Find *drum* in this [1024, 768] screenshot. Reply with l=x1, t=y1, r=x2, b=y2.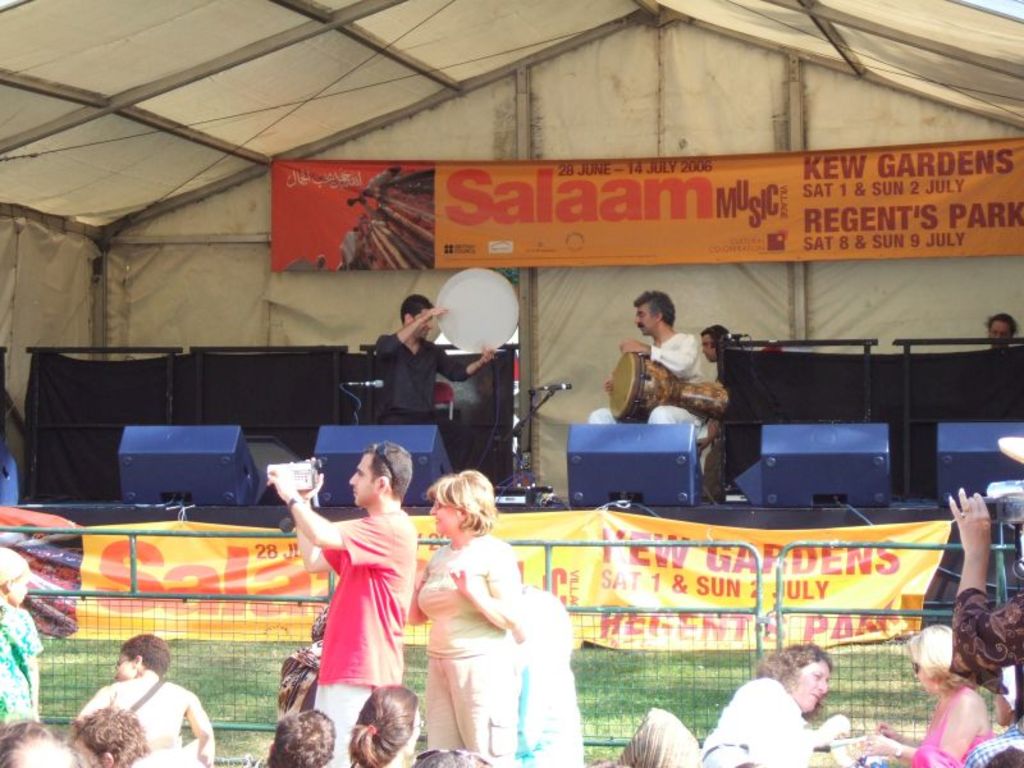
l=434, t=266, r=518, b=352.
